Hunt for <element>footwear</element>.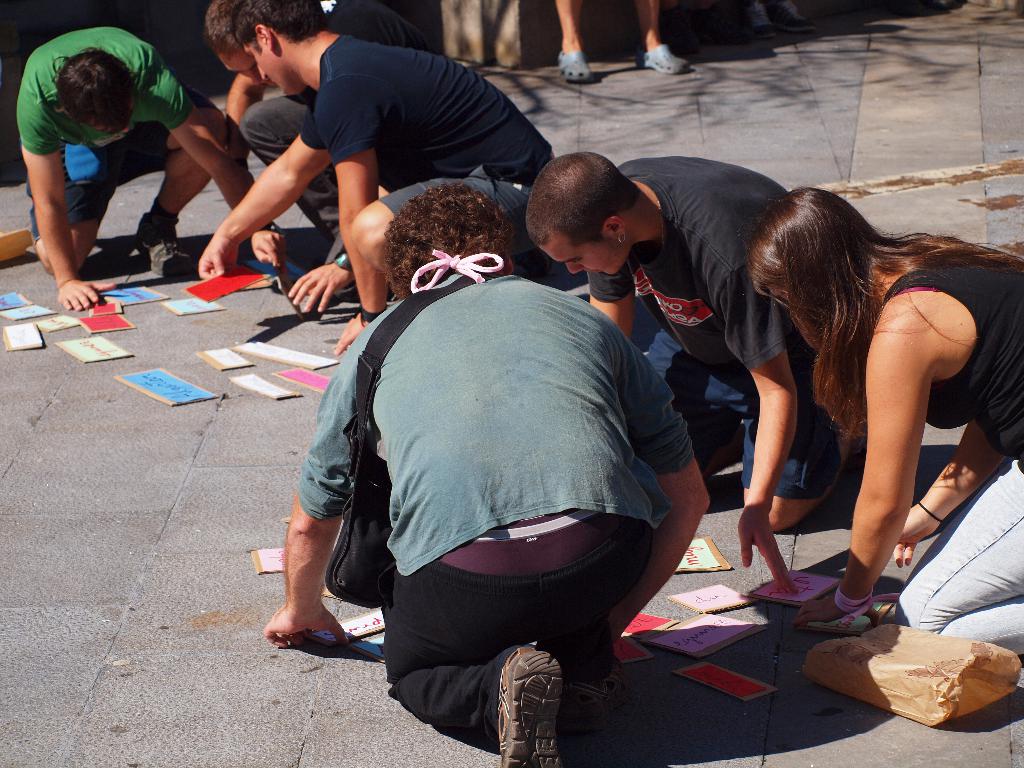
Hunted down at (134, 212, 198, 278).
